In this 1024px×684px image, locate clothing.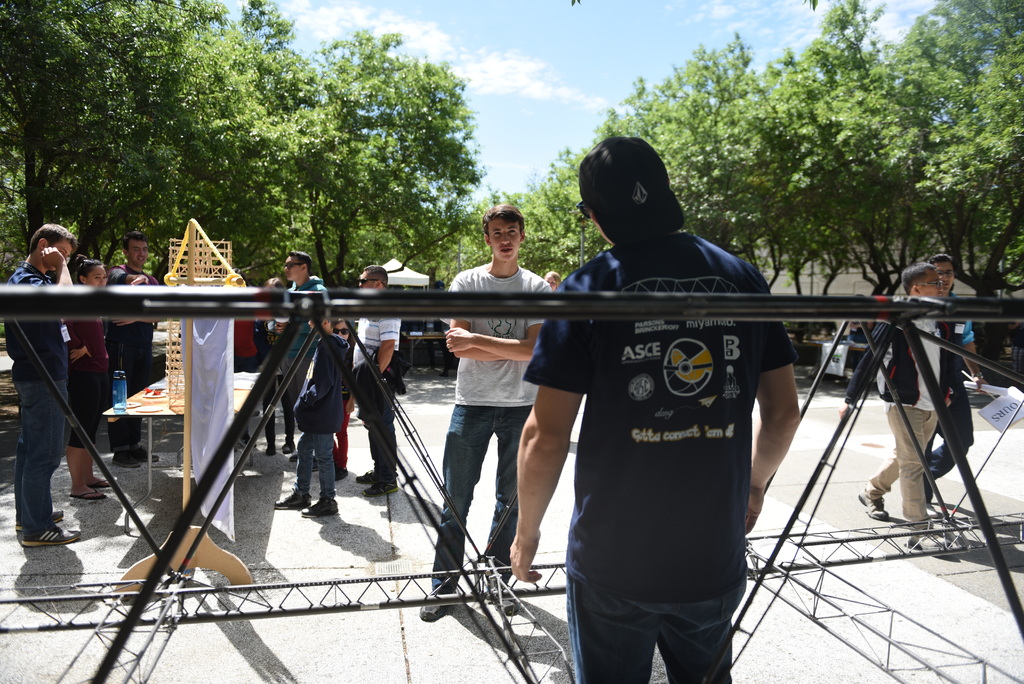
Bounding box: (14, 247, 69, 376).
